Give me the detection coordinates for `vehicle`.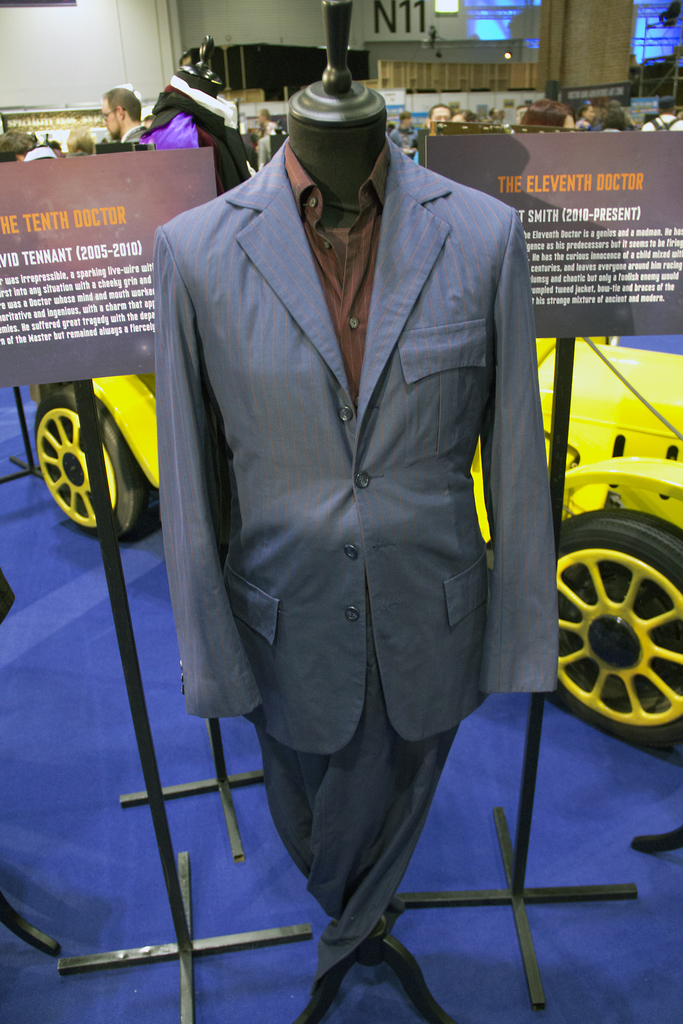
left=22, top=335, right=682, bottom=748.
